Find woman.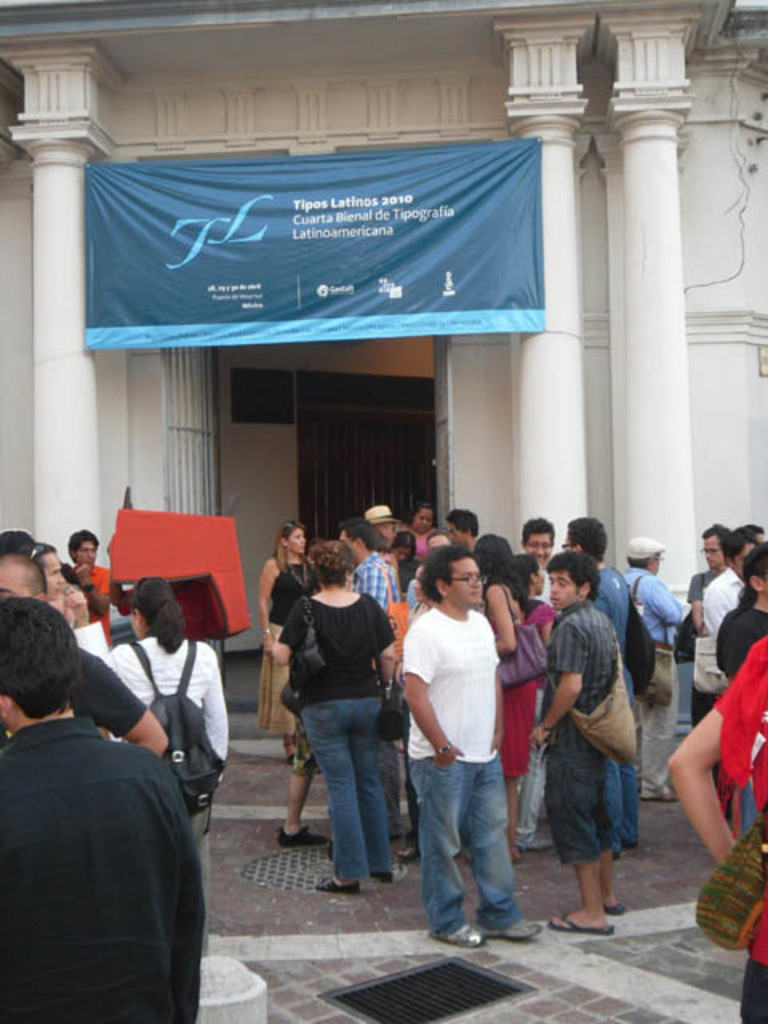
region(102, 578, 226, 958).
